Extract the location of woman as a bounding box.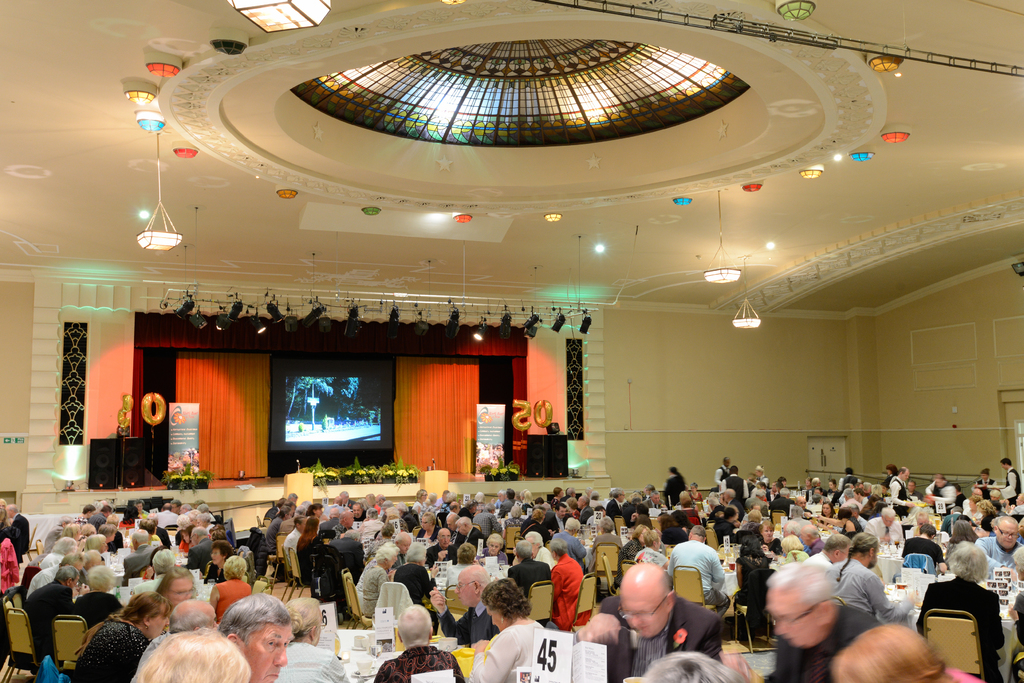
box(945, 519, 977, 552).
